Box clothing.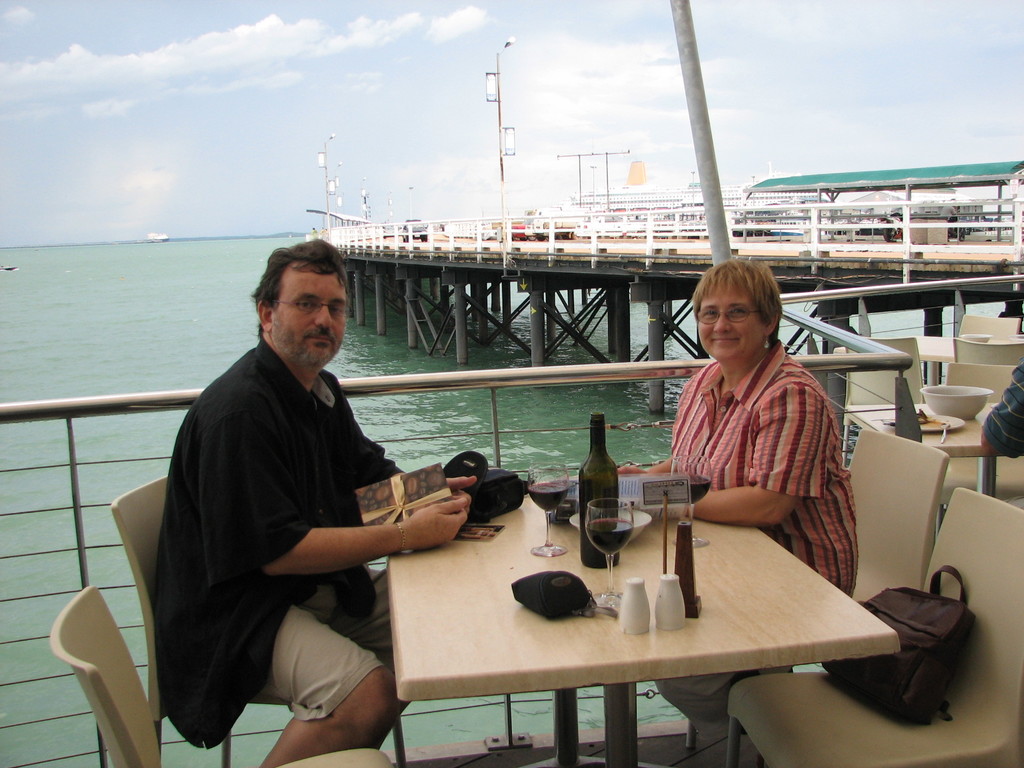
986/362/1023/463.
